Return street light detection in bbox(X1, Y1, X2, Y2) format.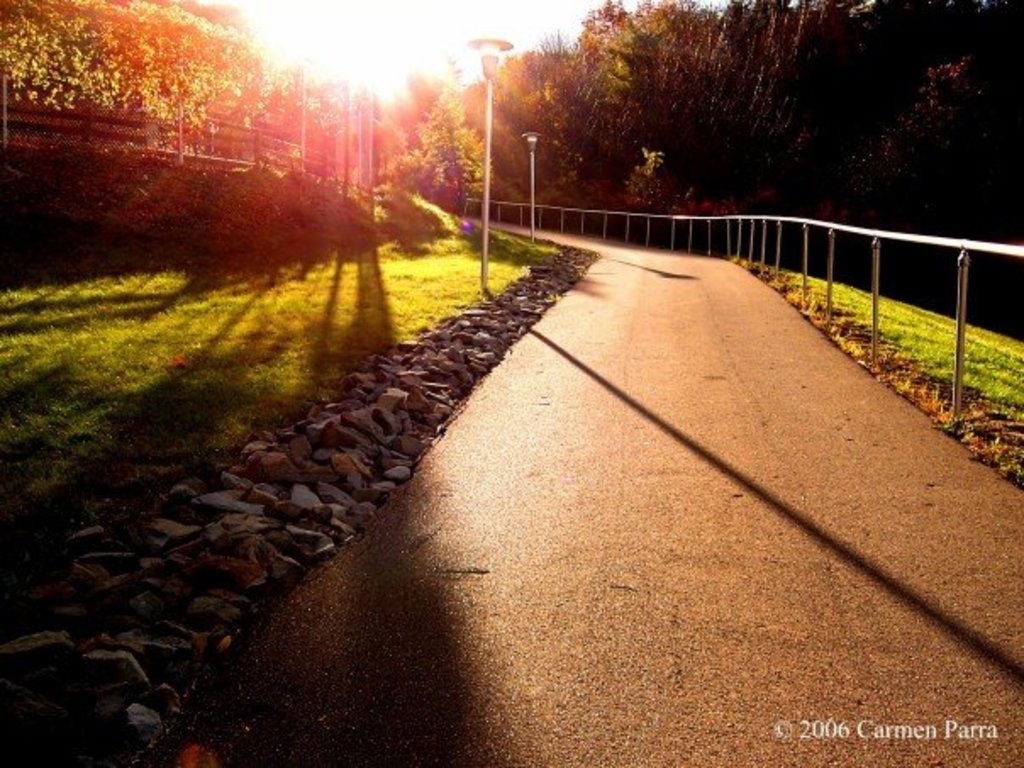
bbox(459, 31, 514, 295).
